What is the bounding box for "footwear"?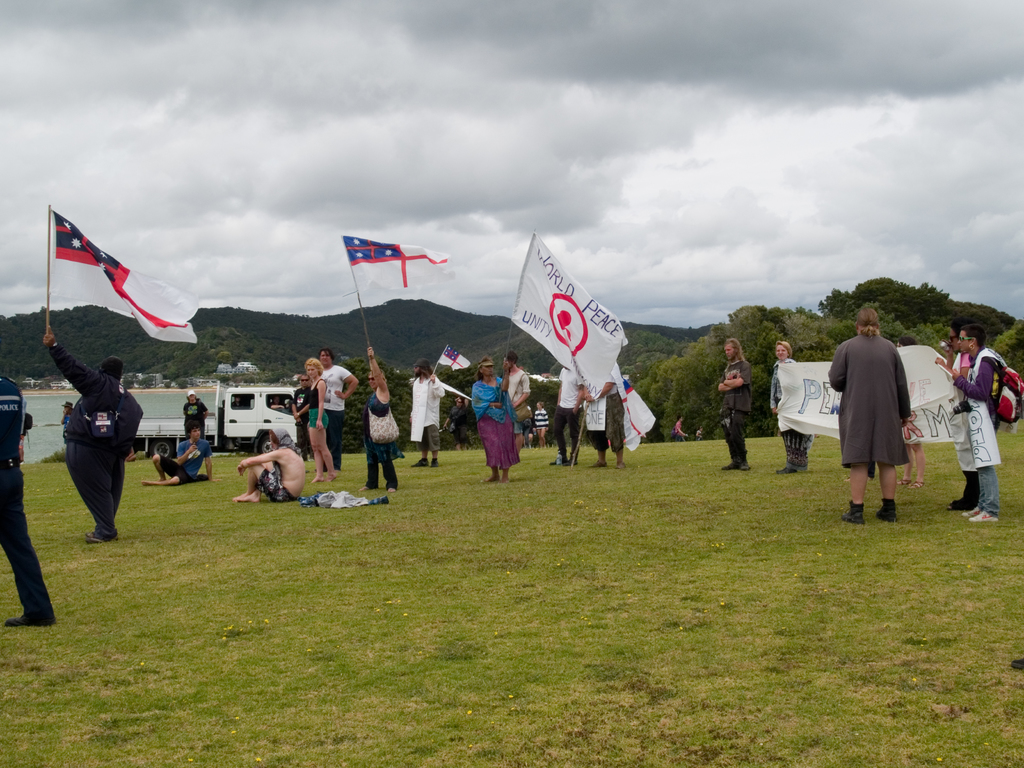
l=82, t=525, r=111, b=541.
